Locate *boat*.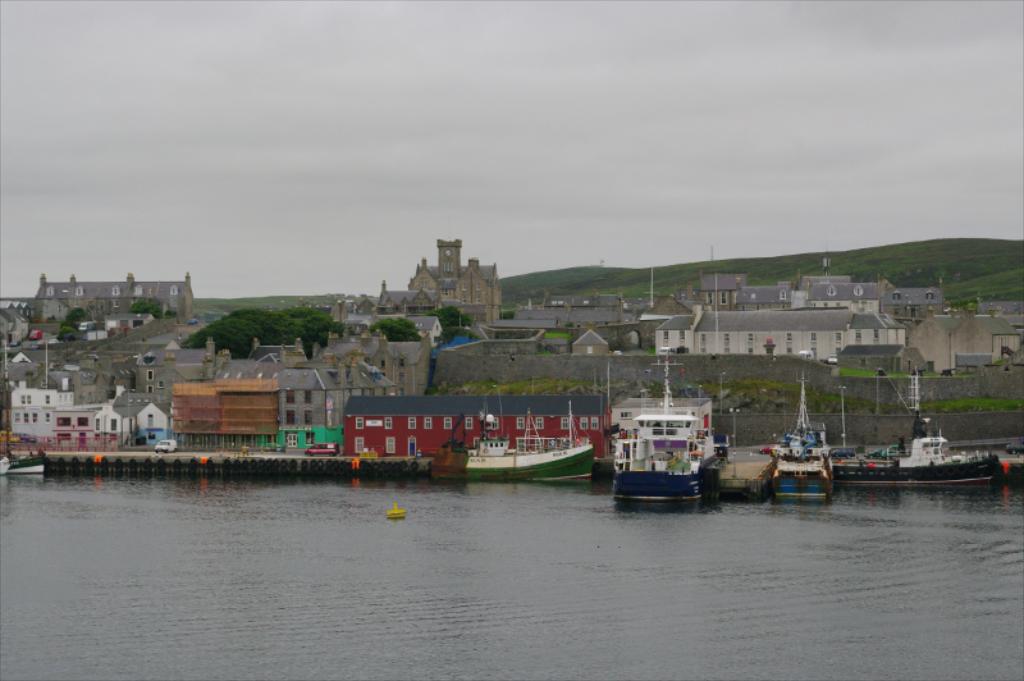
Bounding box: <region>431, 402, 596, 481</region>.
